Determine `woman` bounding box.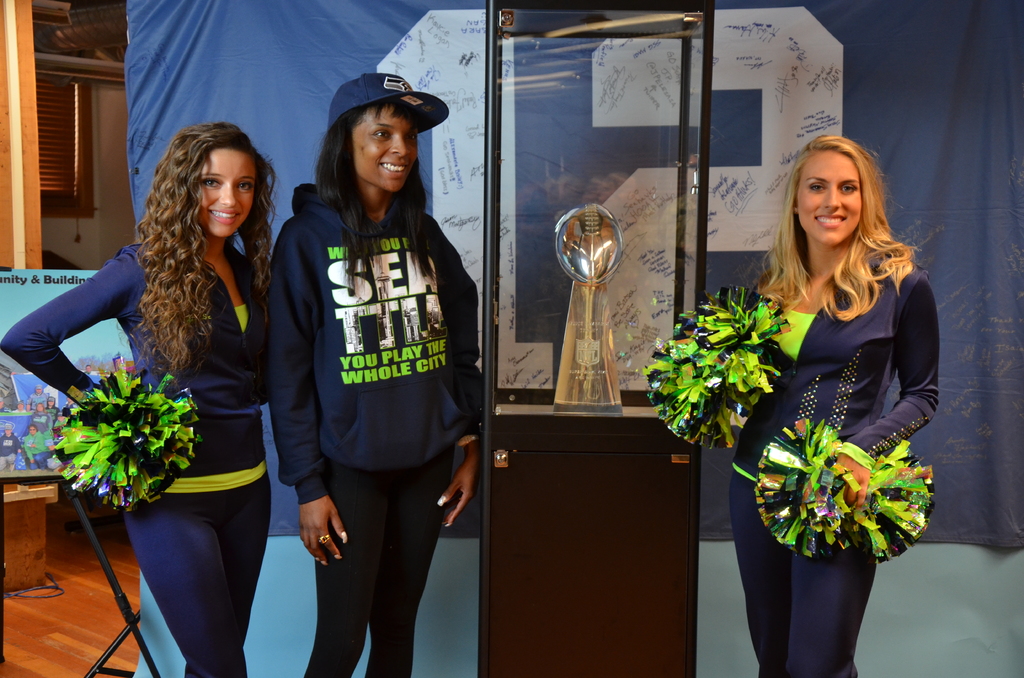
Determined: <box>266,70,492,677</box>.
